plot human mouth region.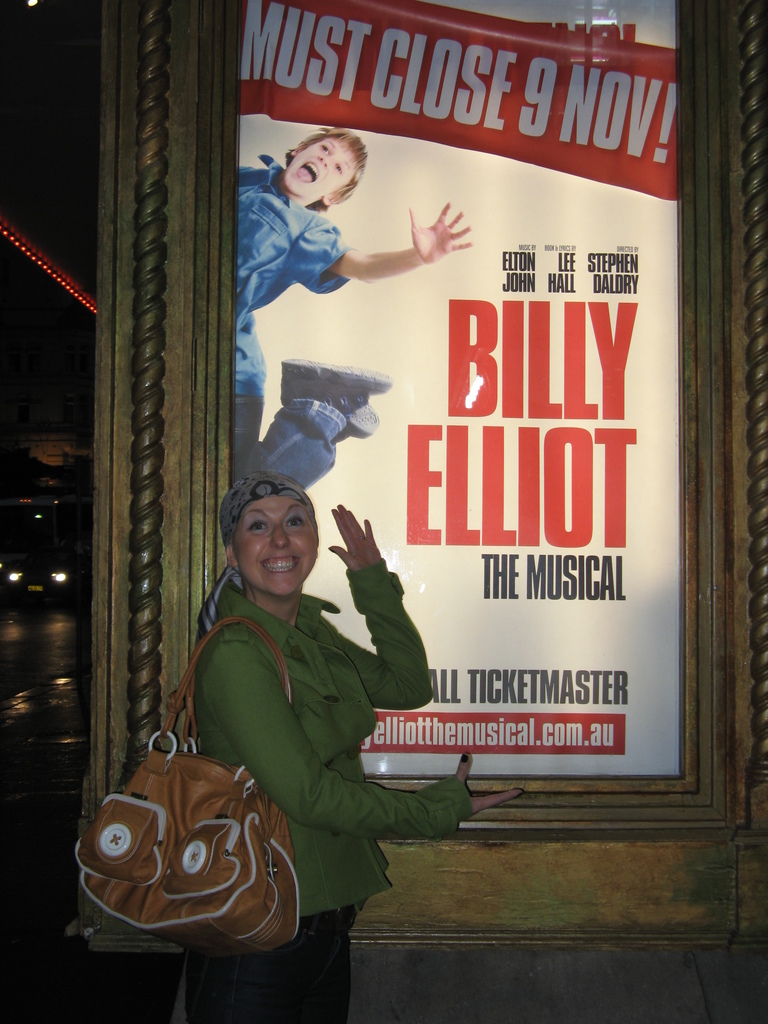
Plotted at bbox=(260, 552, 305, 577).
